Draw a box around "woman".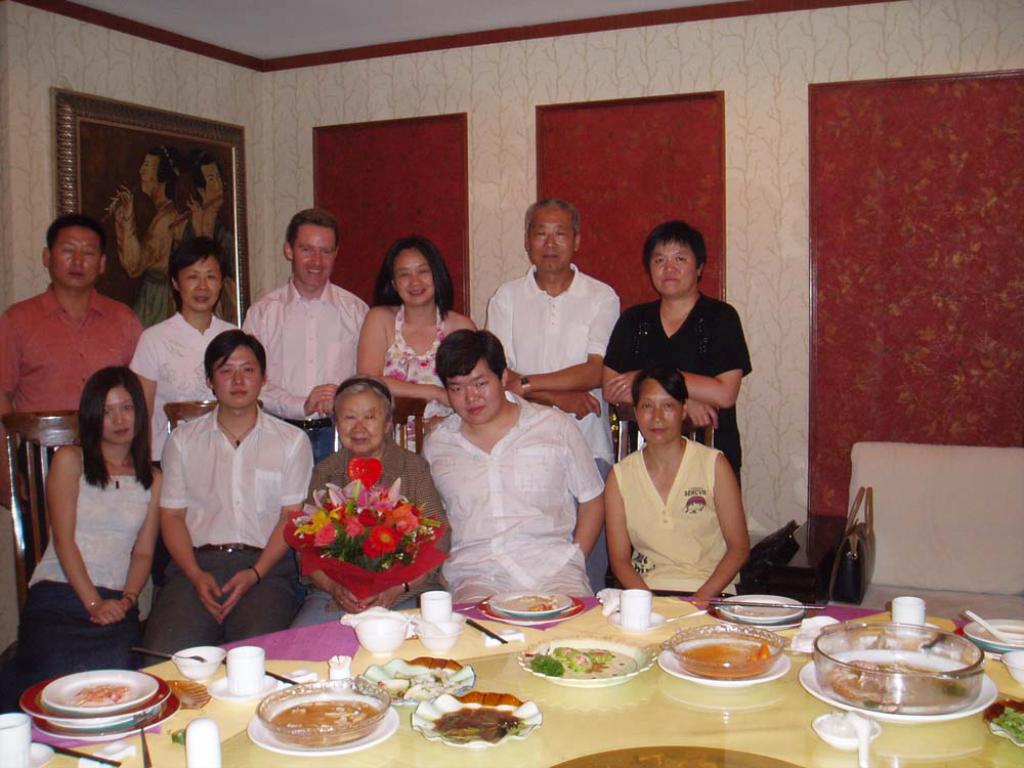
{"x1": 37, "y1": 361, "x2": 166, "y2": 666}.
